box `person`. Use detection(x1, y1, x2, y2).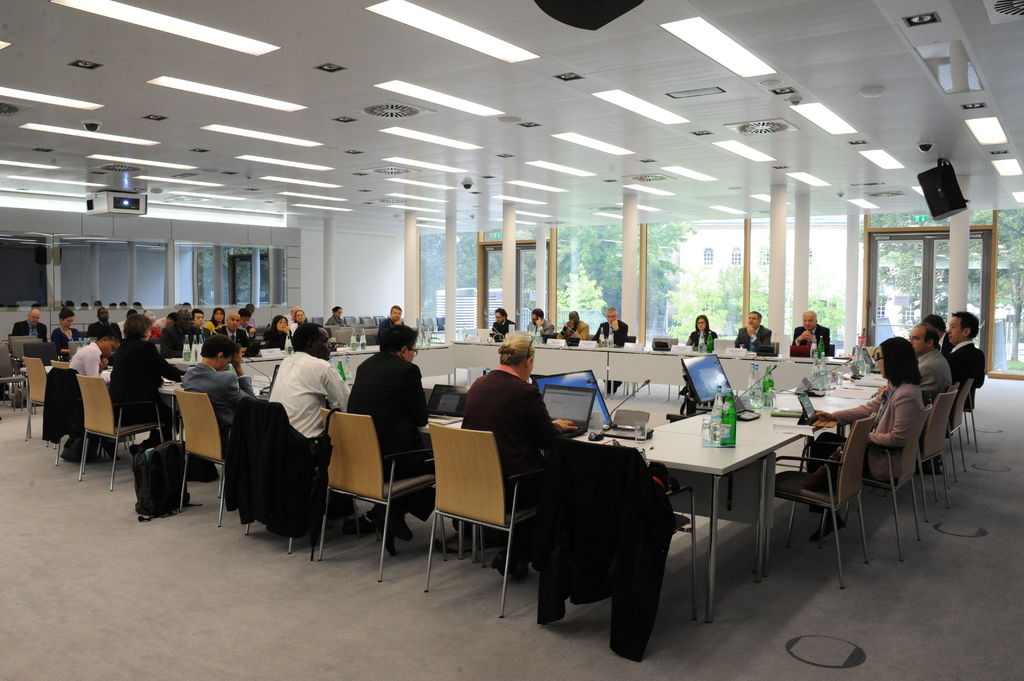
detection(896, 319, 957, 469).
